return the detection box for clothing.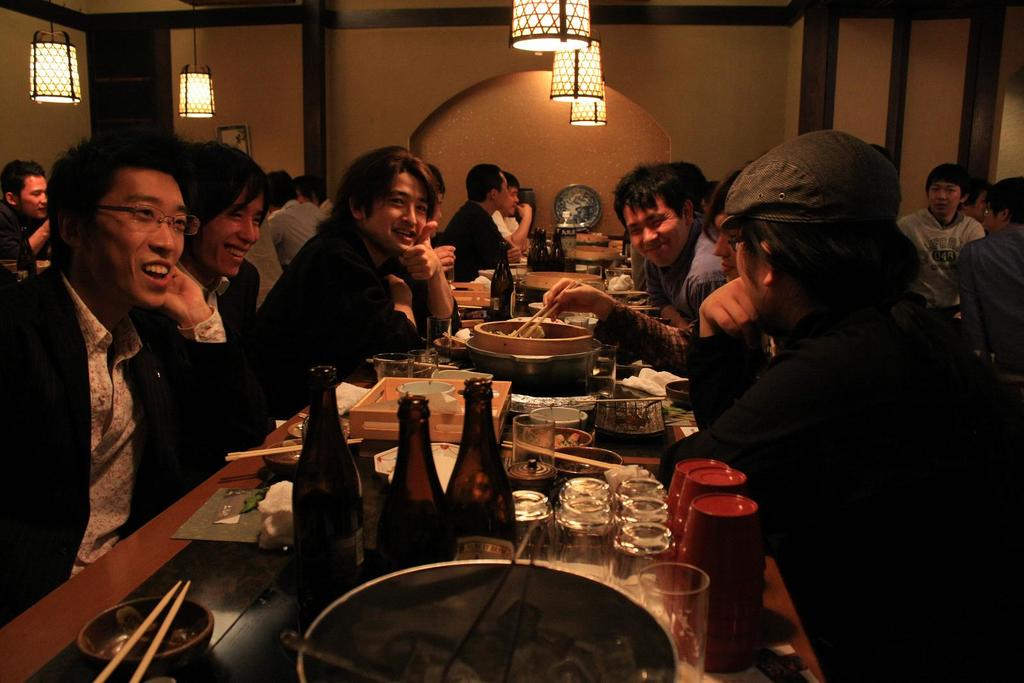
box(4, 209, 48, 266).
